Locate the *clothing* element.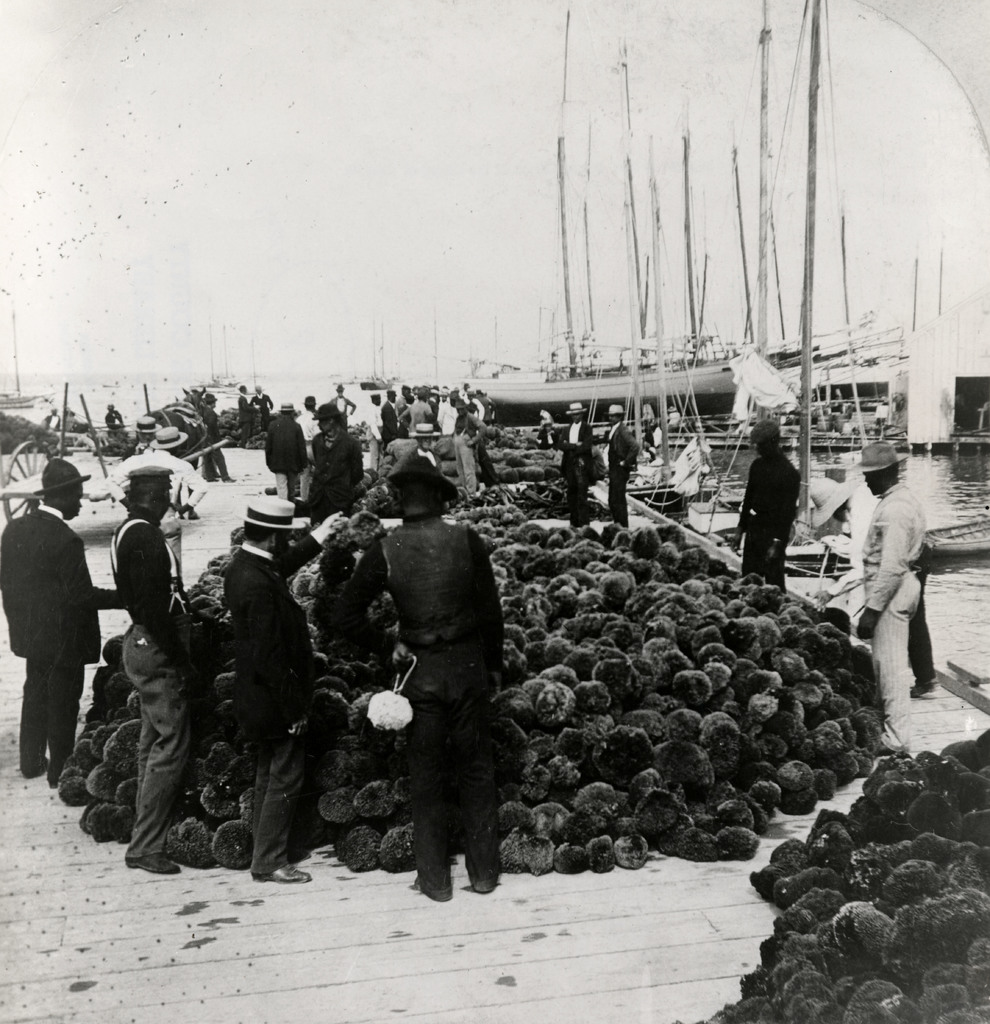
Element bbox: (x1=0, y1=505, x2=122, y2=788).
